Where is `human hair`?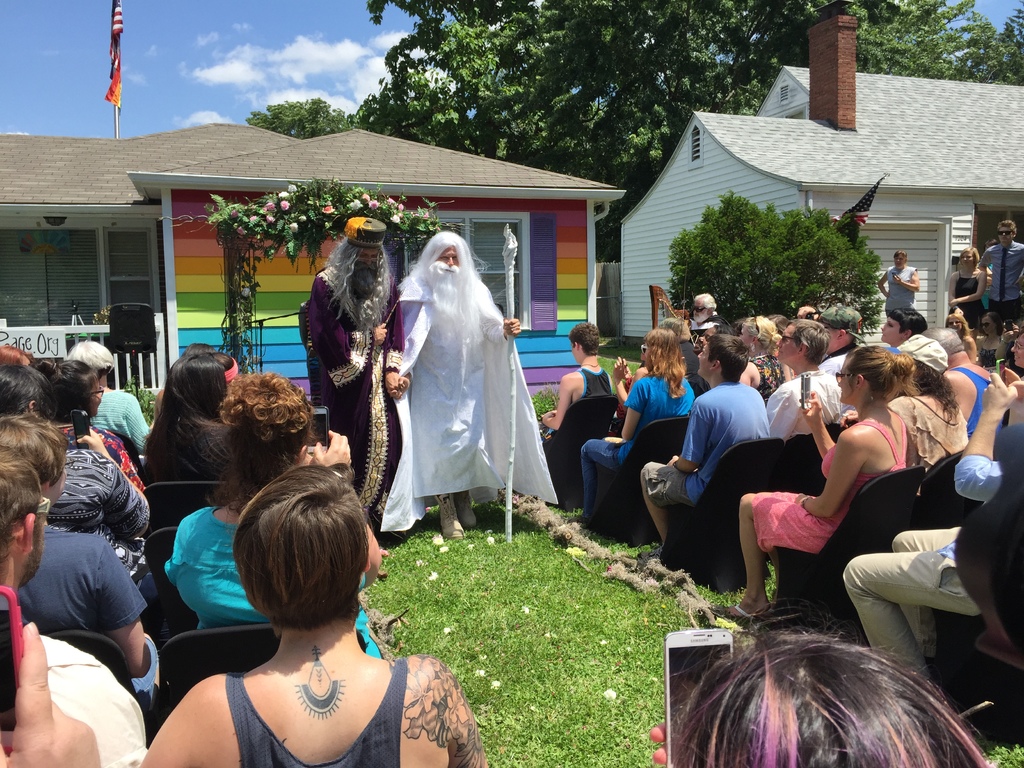
bbox=(769, 315, 781, 328).
